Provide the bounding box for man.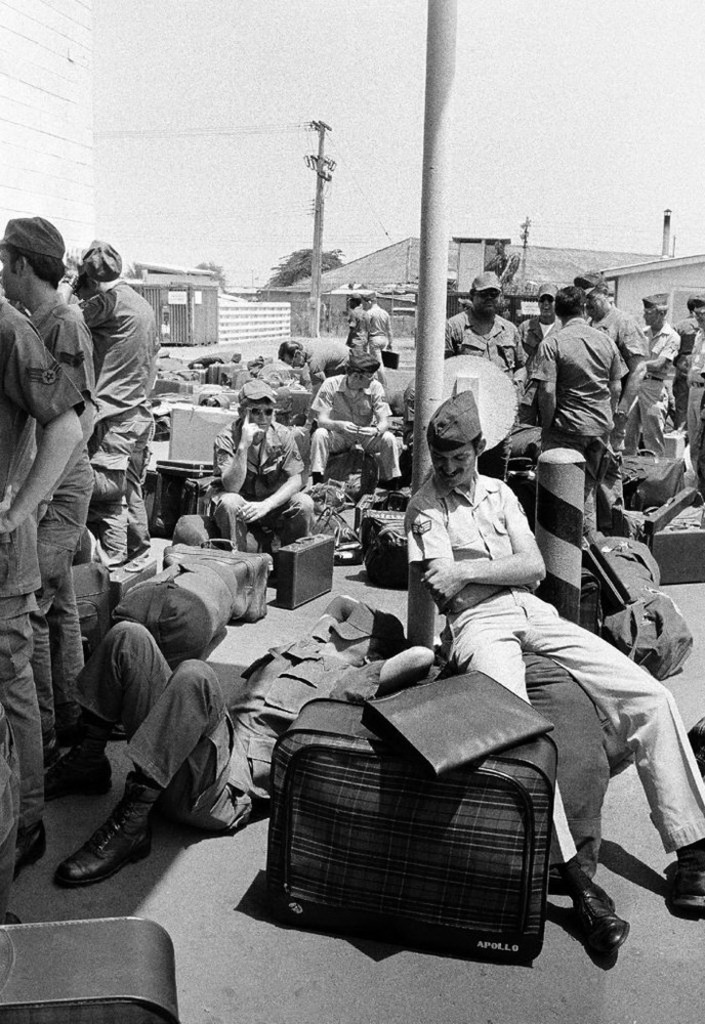
rect(50, 229, 165, 600).
